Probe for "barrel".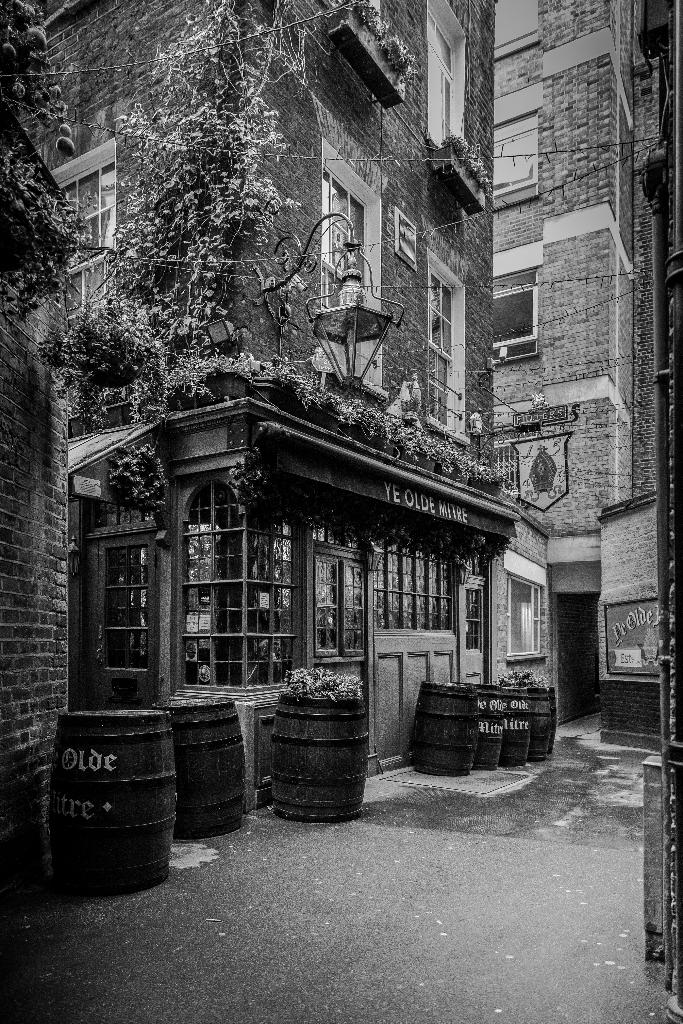
Probe result: 470 686 504 772.
